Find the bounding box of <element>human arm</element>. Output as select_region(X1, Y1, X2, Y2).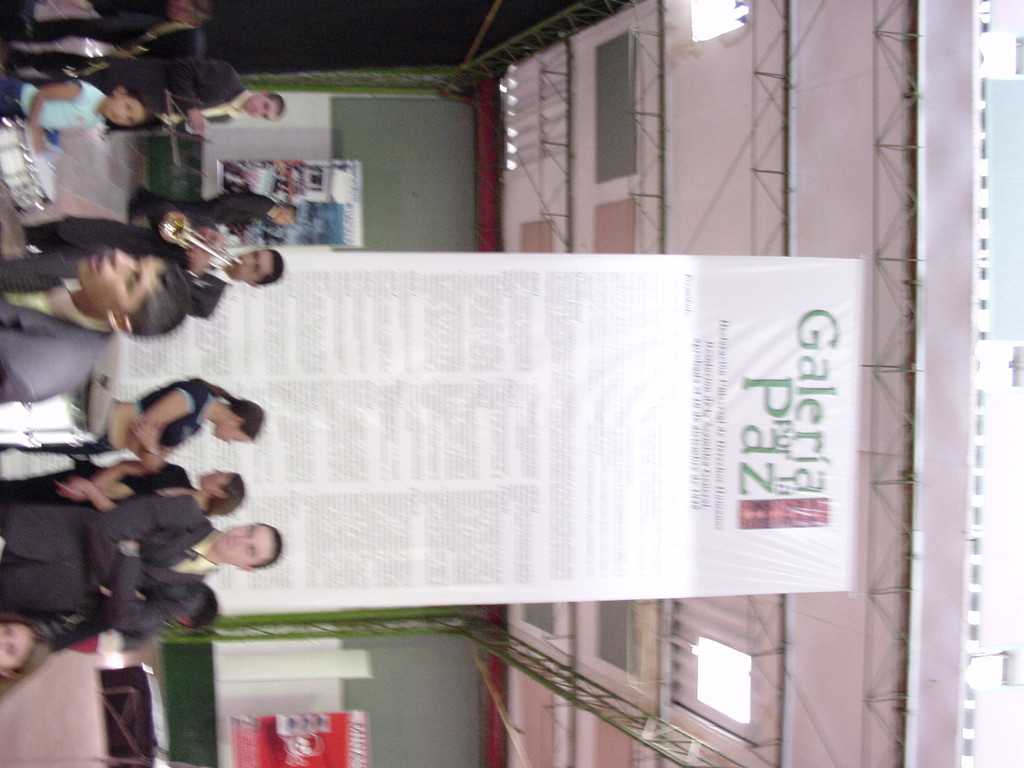
select_region(84, 494, 181, 585).
